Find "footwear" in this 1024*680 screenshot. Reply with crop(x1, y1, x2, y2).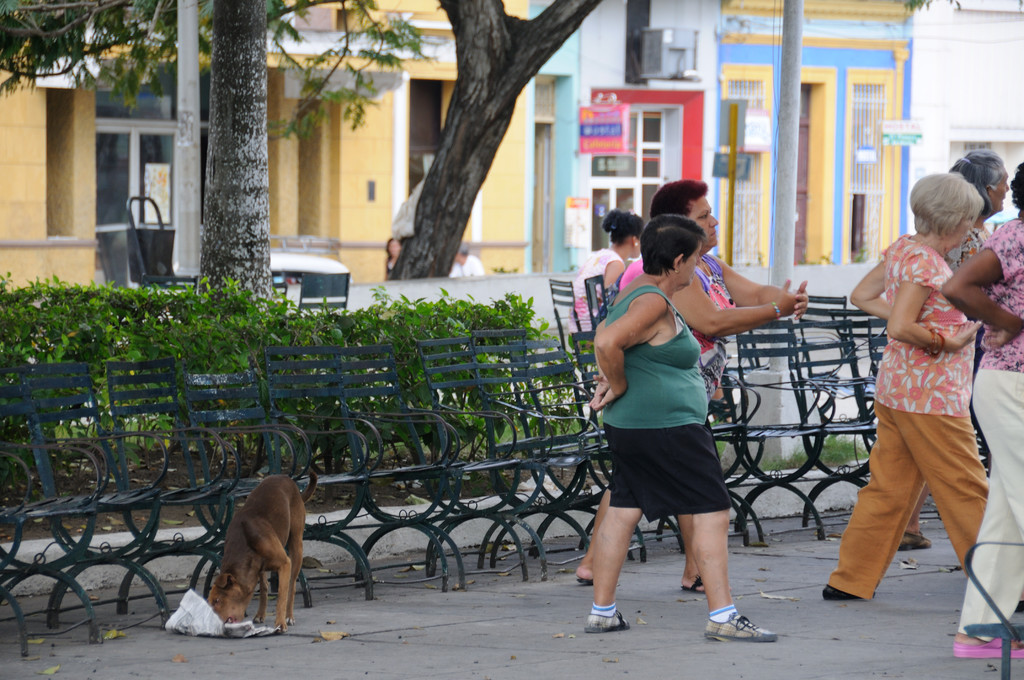
crop(820, 584, 878, 601).
